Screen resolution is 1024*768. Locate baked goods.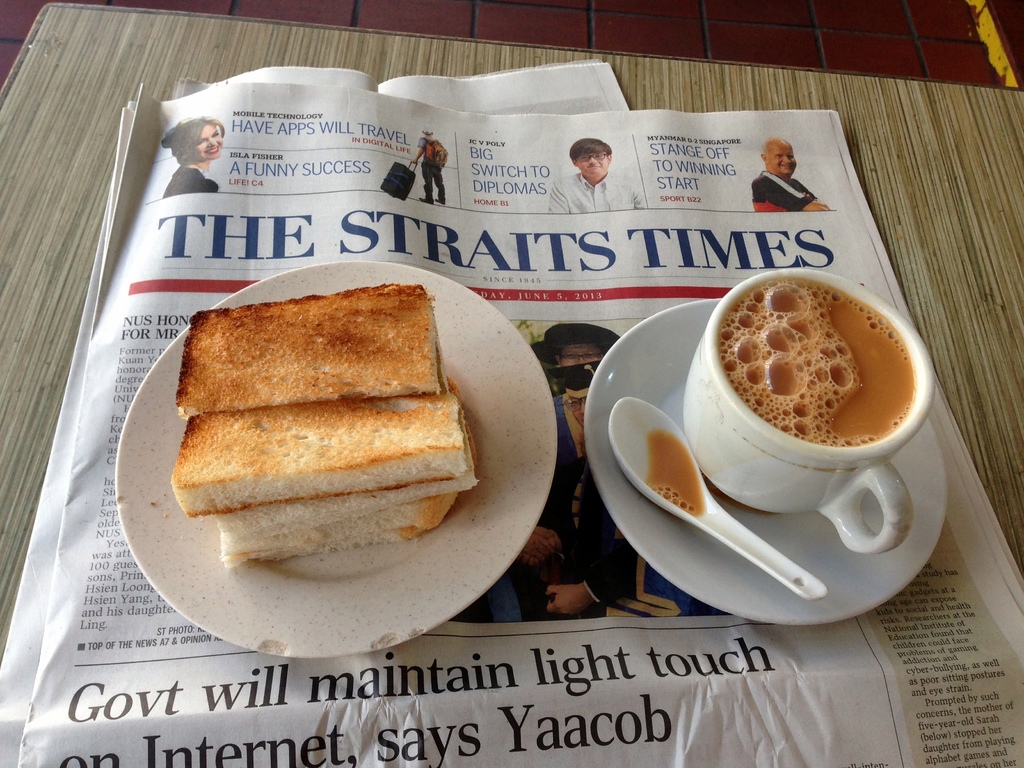
169/279/480/574.
